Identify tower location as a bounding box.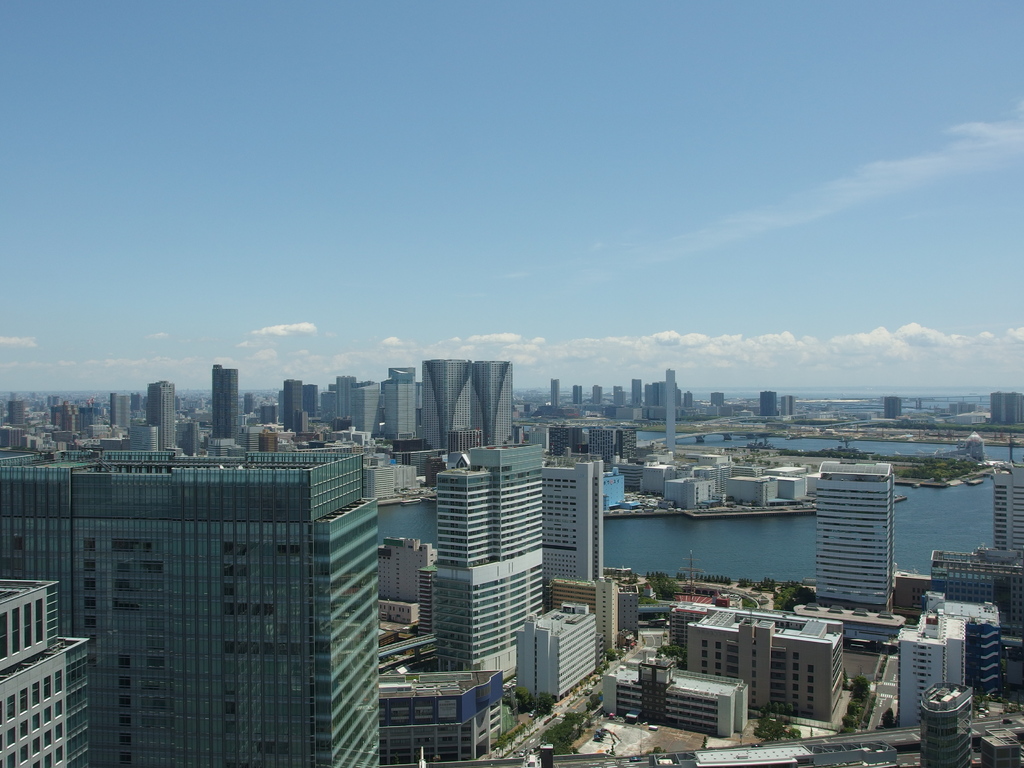
select_region(898, 606, 966, 733).
